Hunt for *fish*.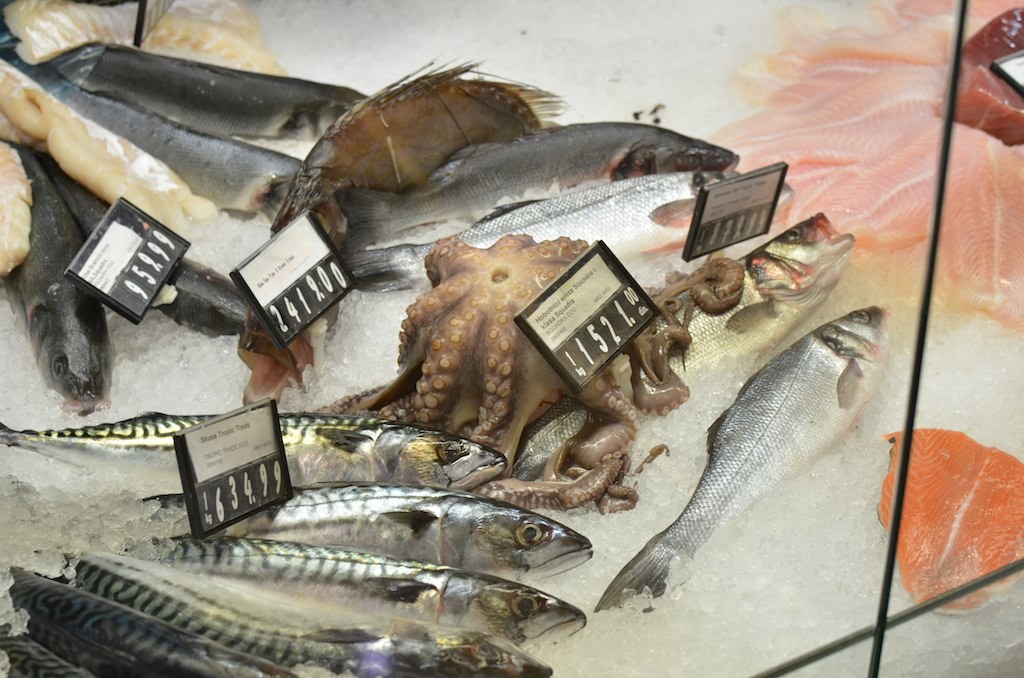
Hunted down at {"x1": 504, "y1": 213, "x2": 856, "y2": 487}.
